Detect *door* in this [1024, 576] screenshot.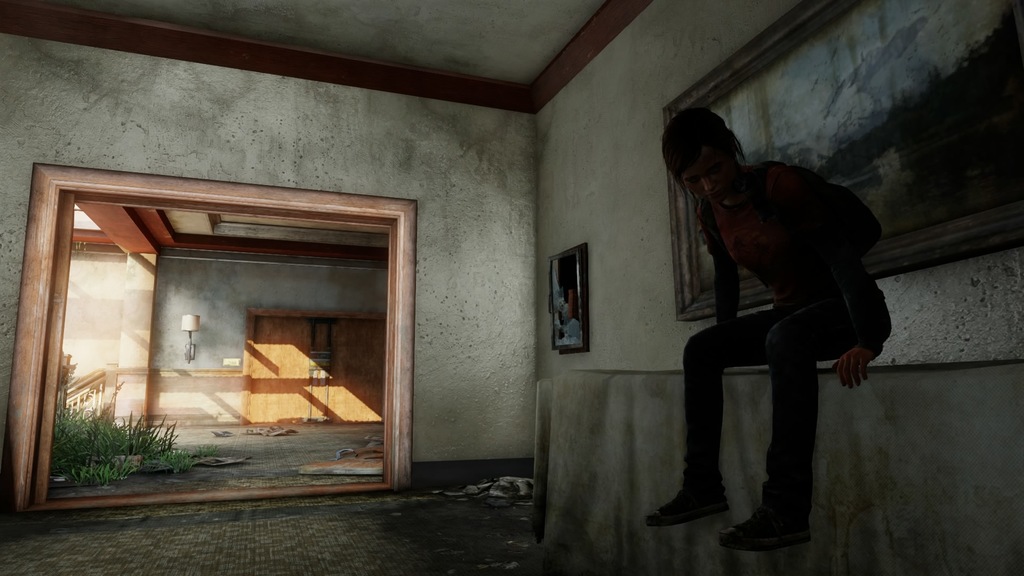
Detection: region(255, 318, 331, 421).
